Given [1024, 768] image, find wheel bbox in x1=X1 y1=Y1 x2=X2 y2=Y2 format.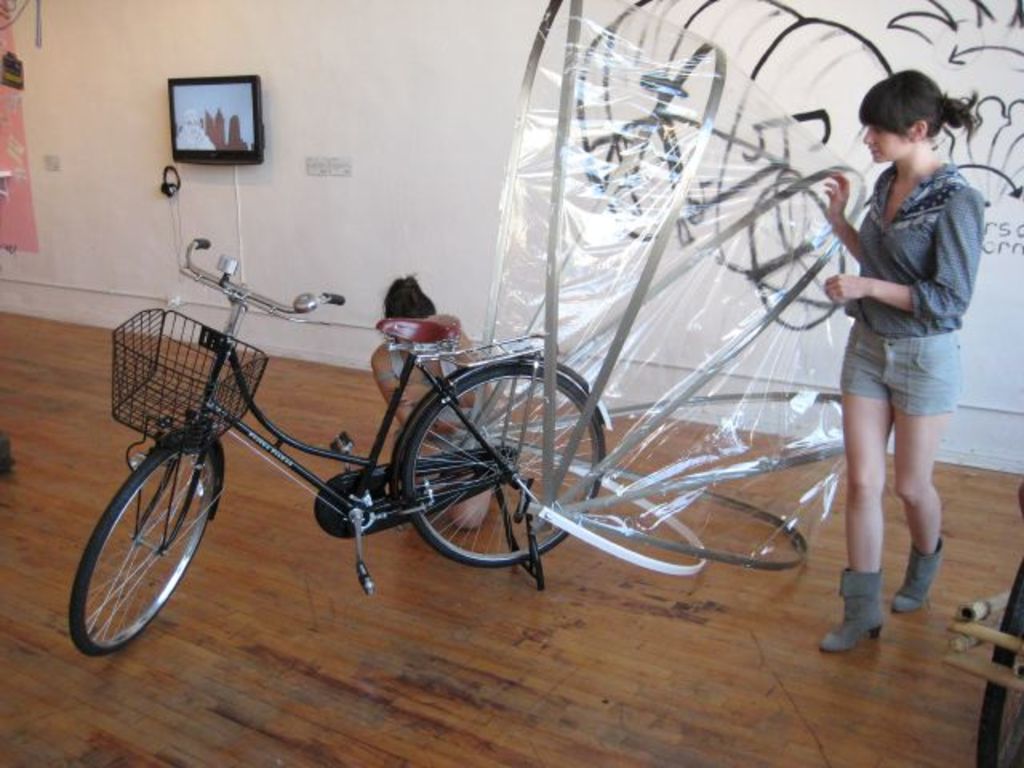
x1=392 y1=346 x2=629 y2=563.
